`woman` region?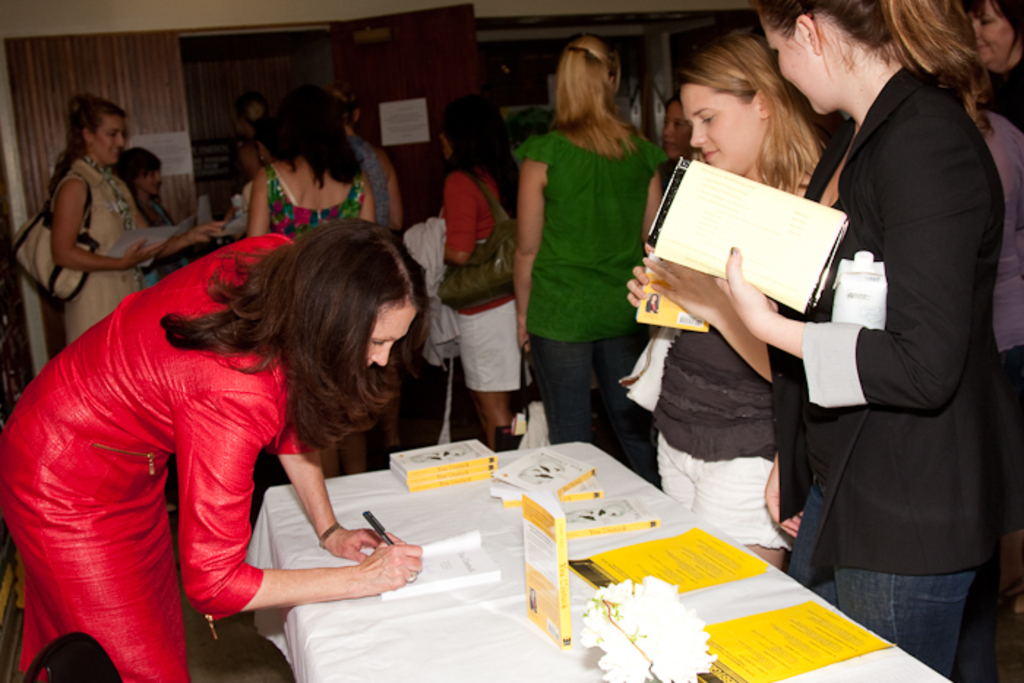
[0, 209, 436, 682]
